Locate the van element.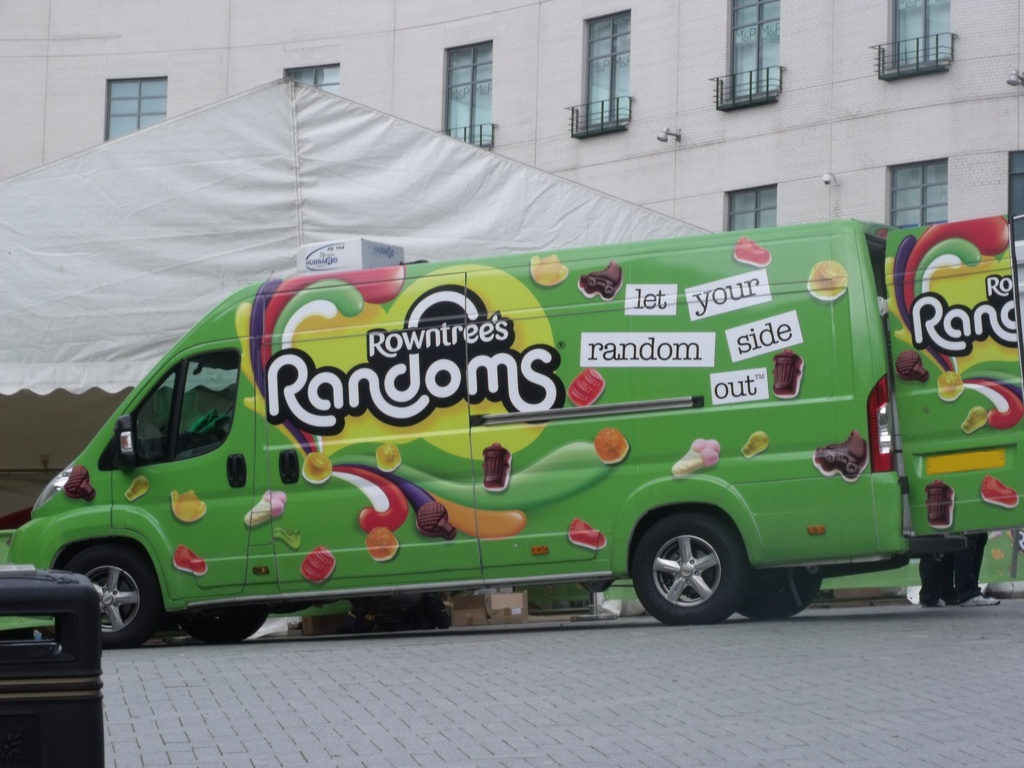
Element bbox: region(0, 212, 1023, 650).
